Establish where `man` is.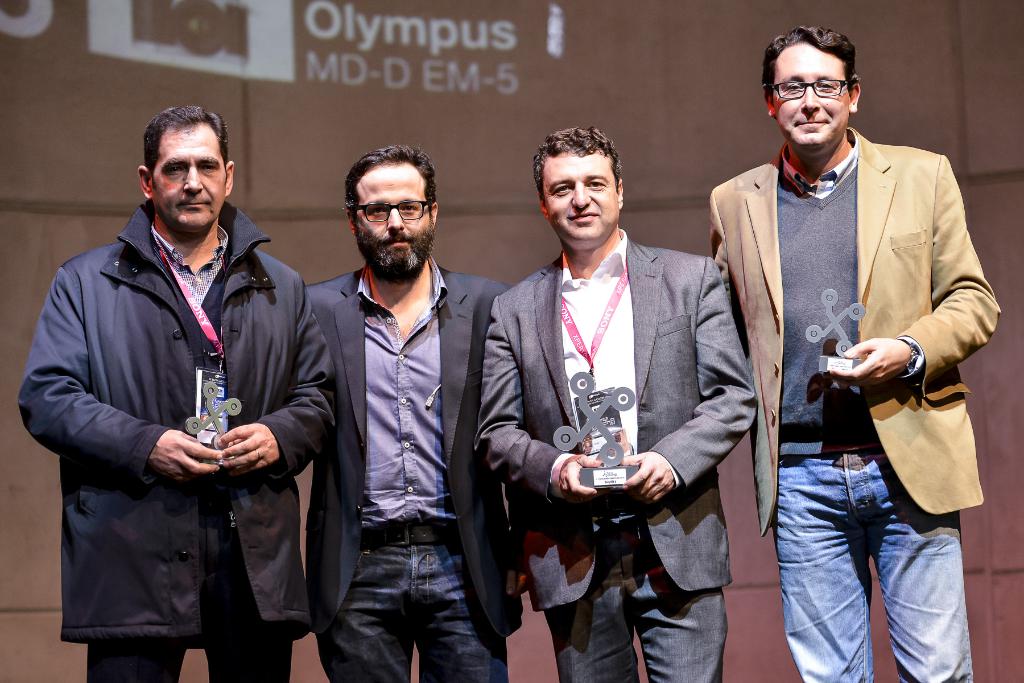
Established at (left=474, top=122, right=758, bottom=682).
